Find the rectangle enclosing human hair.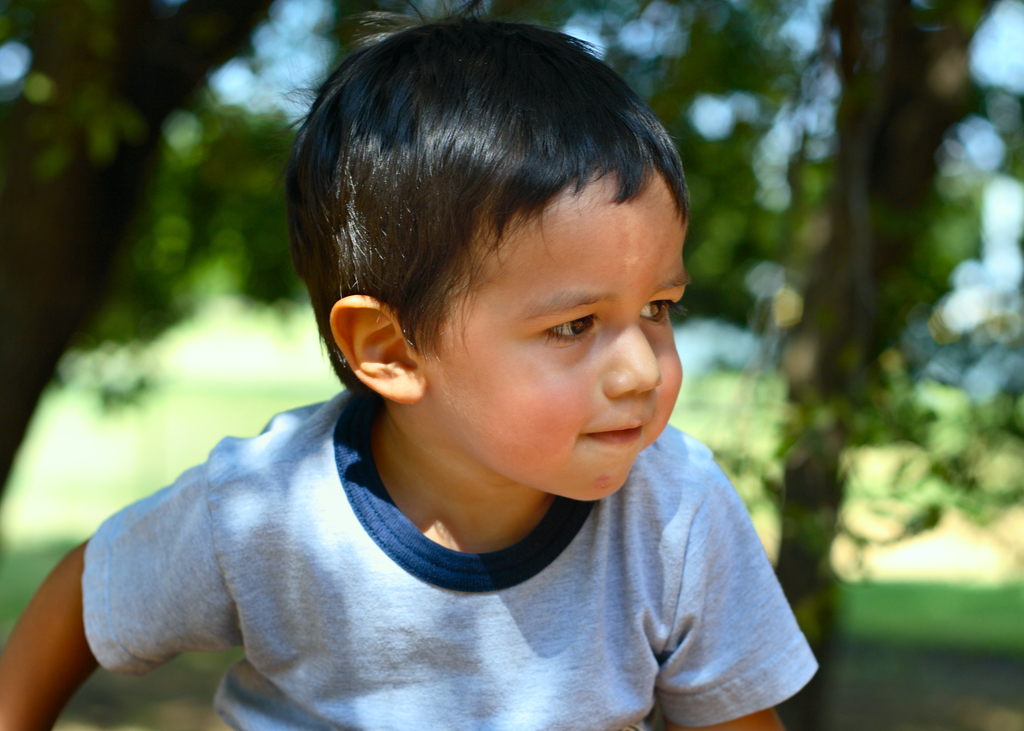
x1=305, y1=0, x2=684, y2=427.
